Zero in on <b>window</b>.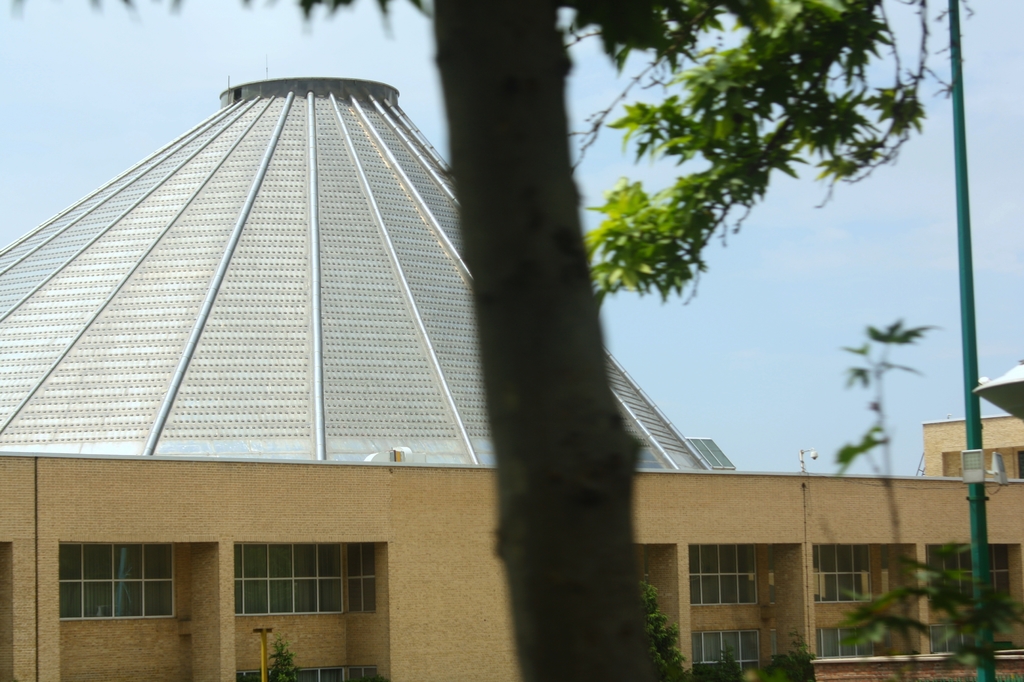
Zeroed in: BBox(927, 534, 982, 612).
